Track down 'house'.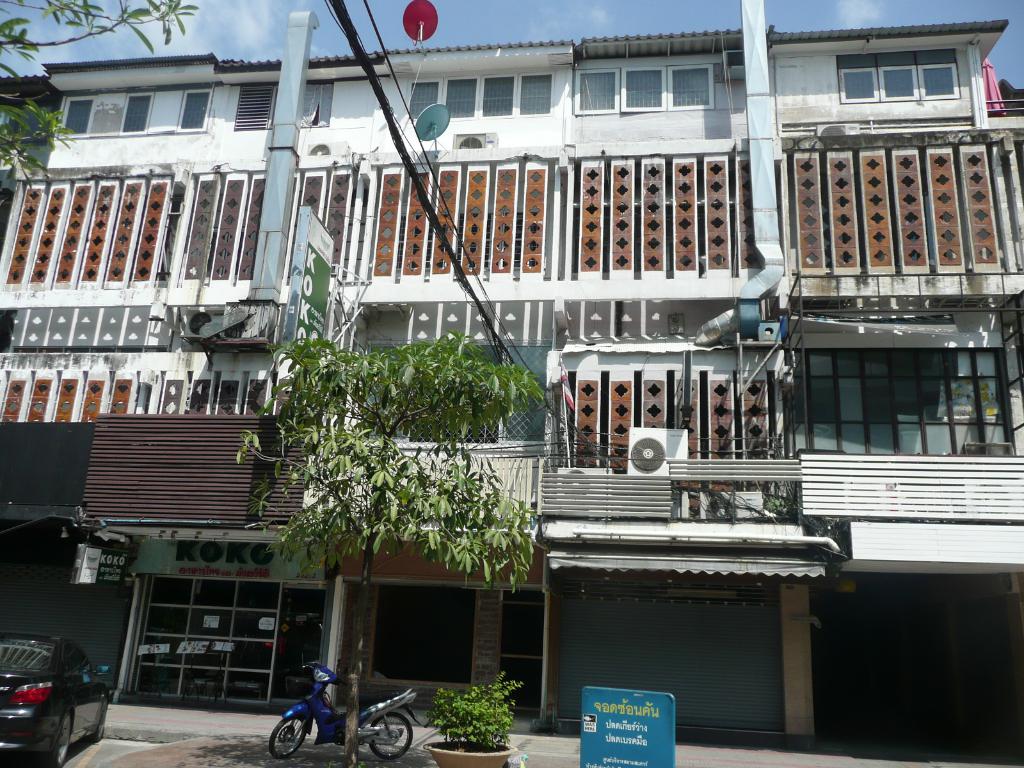
Tracked to pyautogui.locateOnScreen(0, 56, 1023, 767).
